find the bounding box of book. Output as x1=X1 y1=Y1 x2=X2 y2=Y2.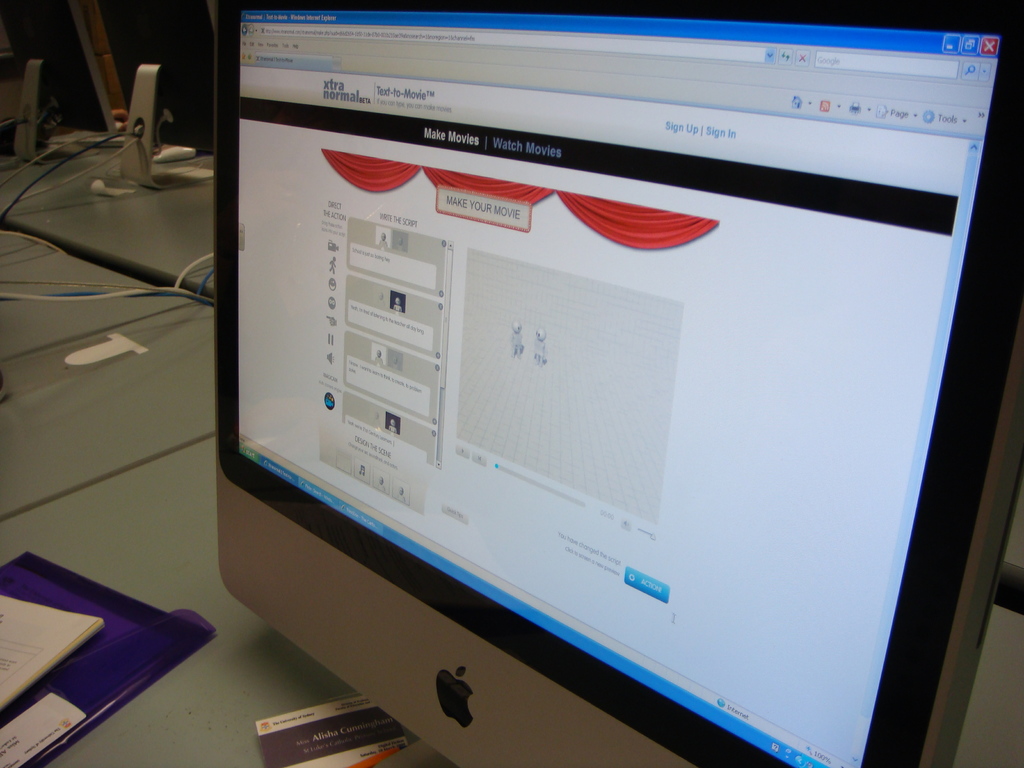
x1=253 y1=696 x2=416 y2=767.
